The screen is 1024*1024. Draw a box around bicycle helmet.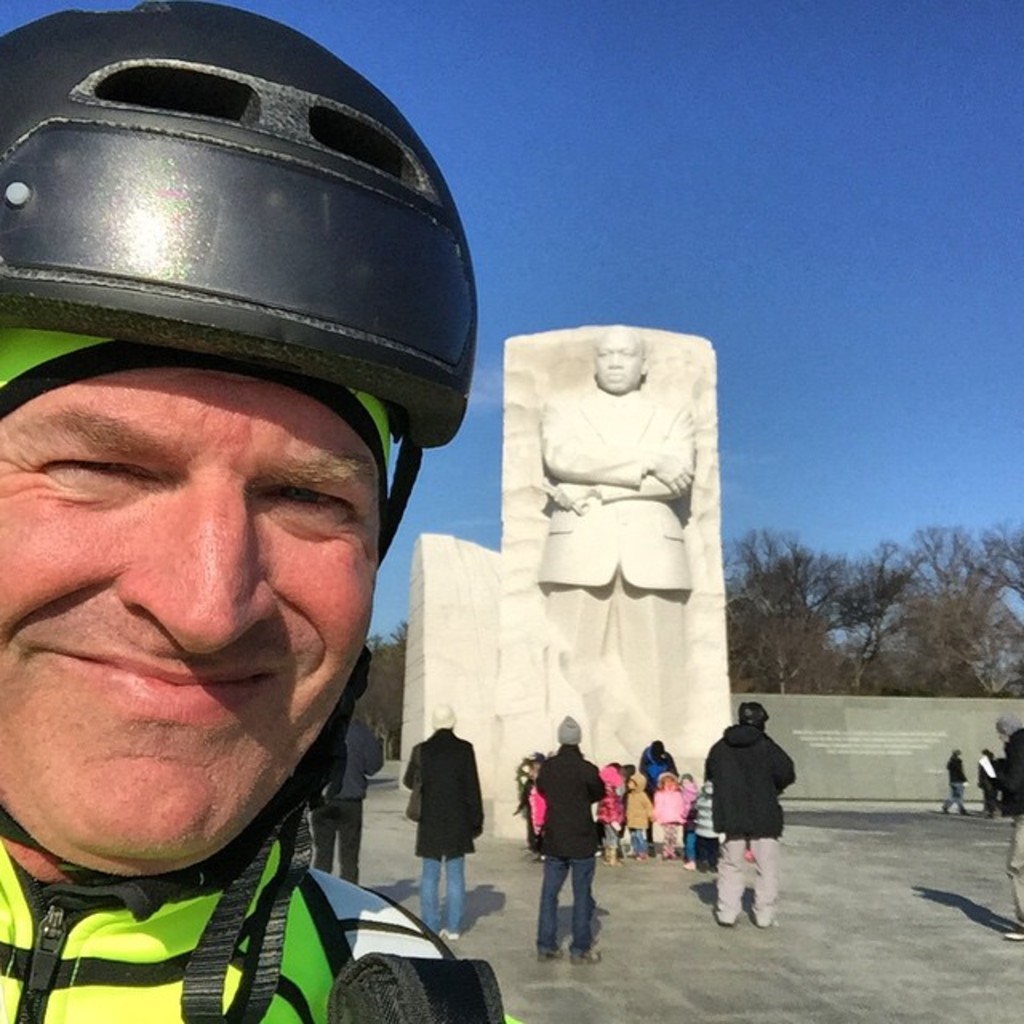
Rect(0, 5, 453, 1019).
